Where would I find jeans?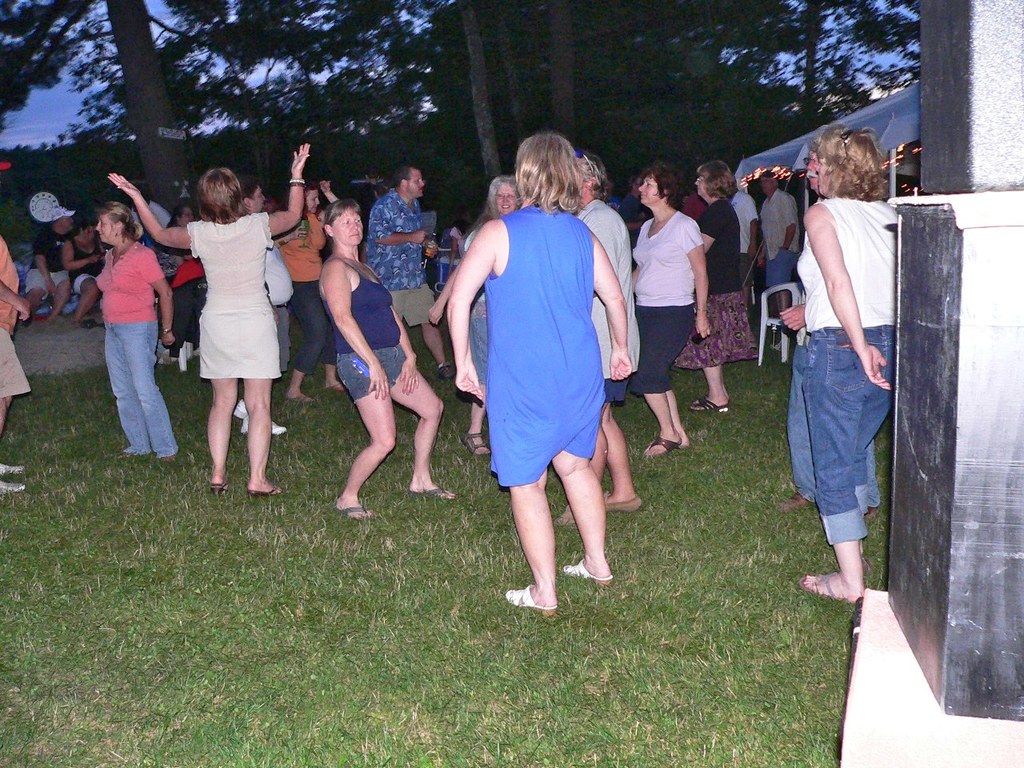
At 765/250/799/290.
